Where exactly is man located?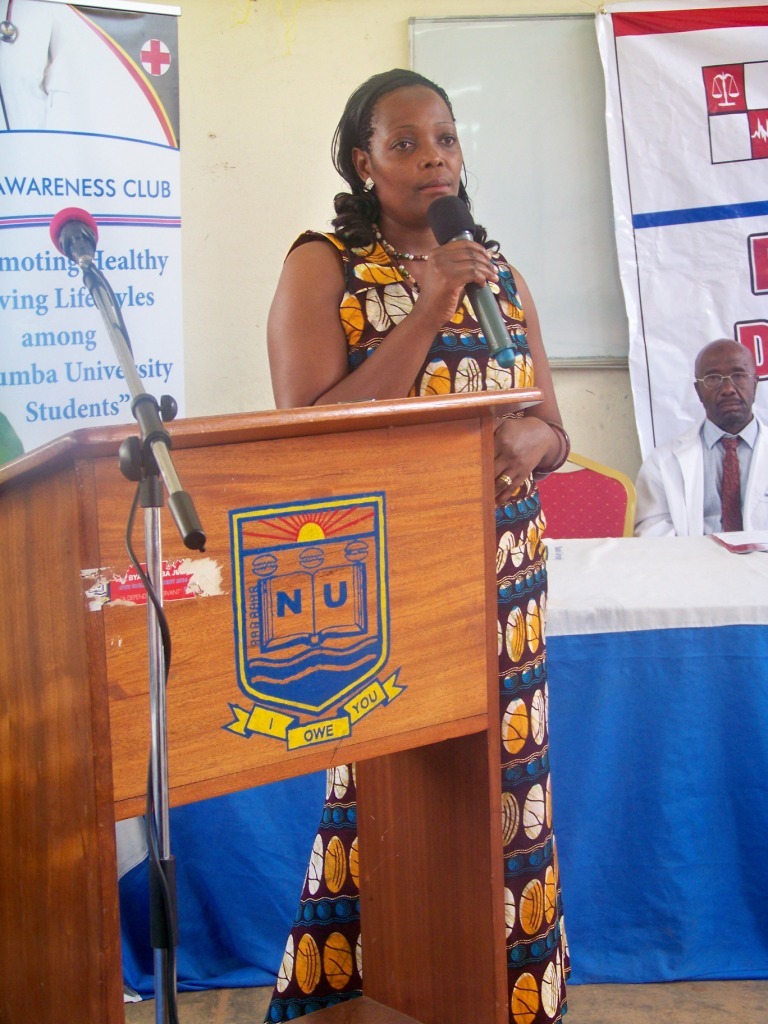
Its bounding box is bbox=(632, 337, 767, 539).
